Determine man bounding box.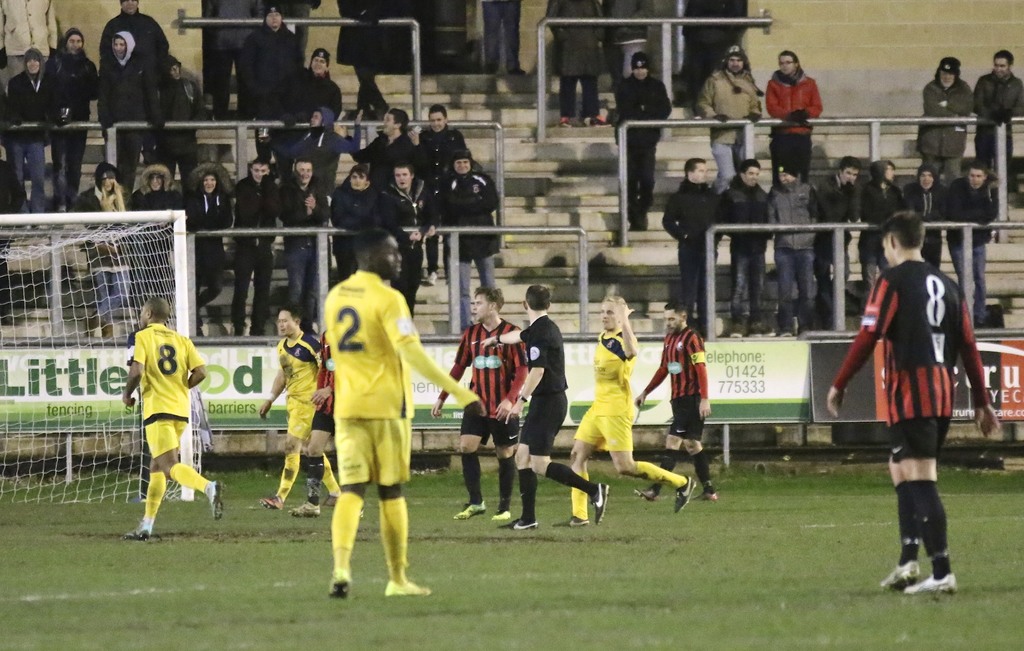
Determined: 765,52,824,182.
